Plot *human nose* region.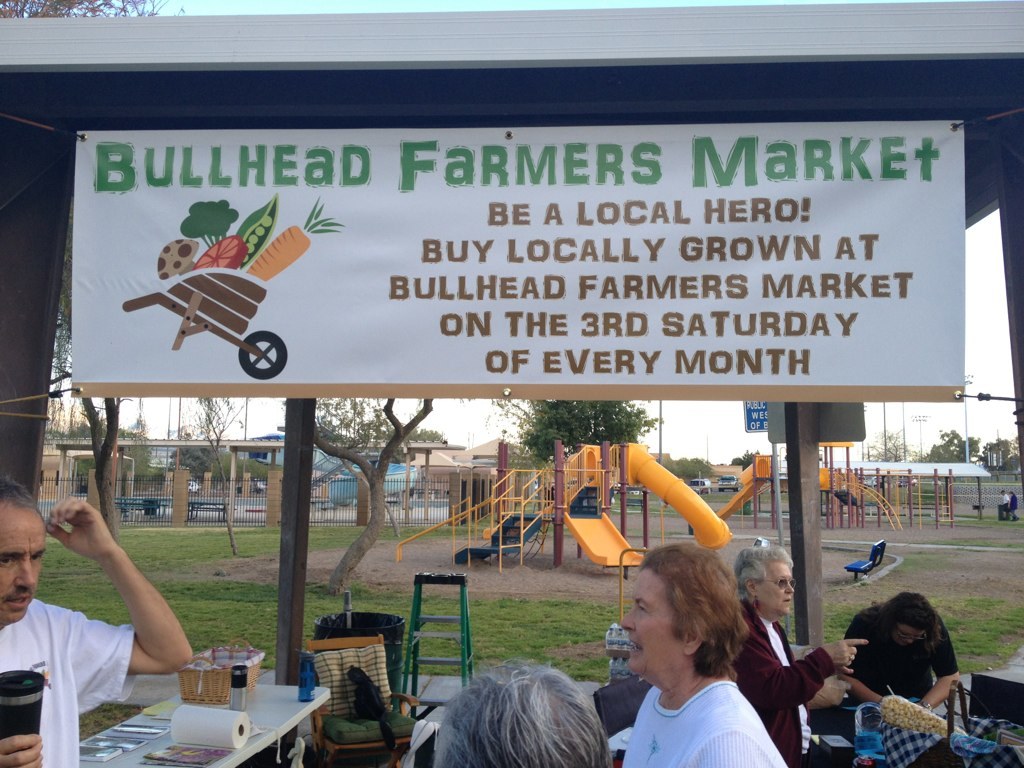
Plotted at crop(16, 561, 33, 592).
